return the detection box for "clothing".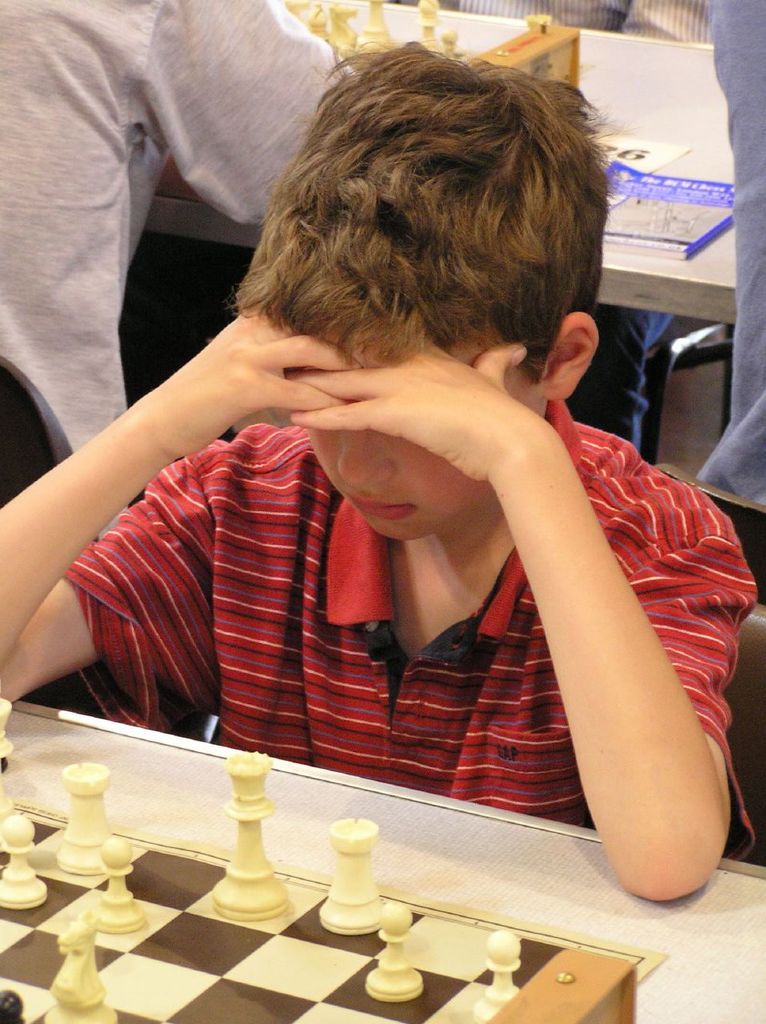
select_region(0, 0, 351, 542).
